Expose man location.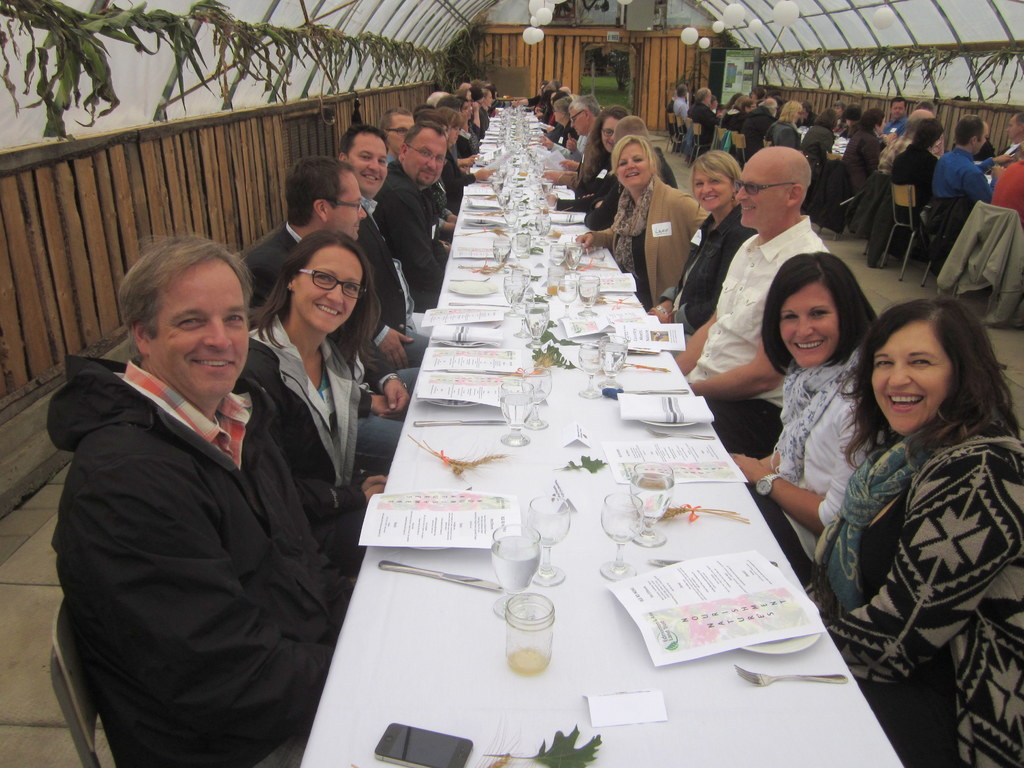
Exposed at Rect(980, 150, 1023, 228).
